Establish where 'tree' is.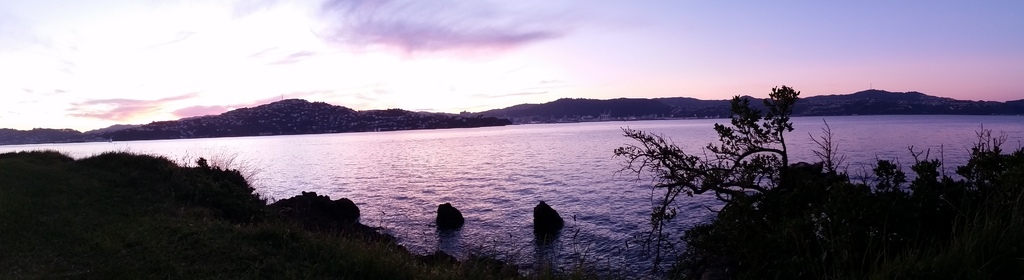
Established at bbox(806, 117, 850, 247).
